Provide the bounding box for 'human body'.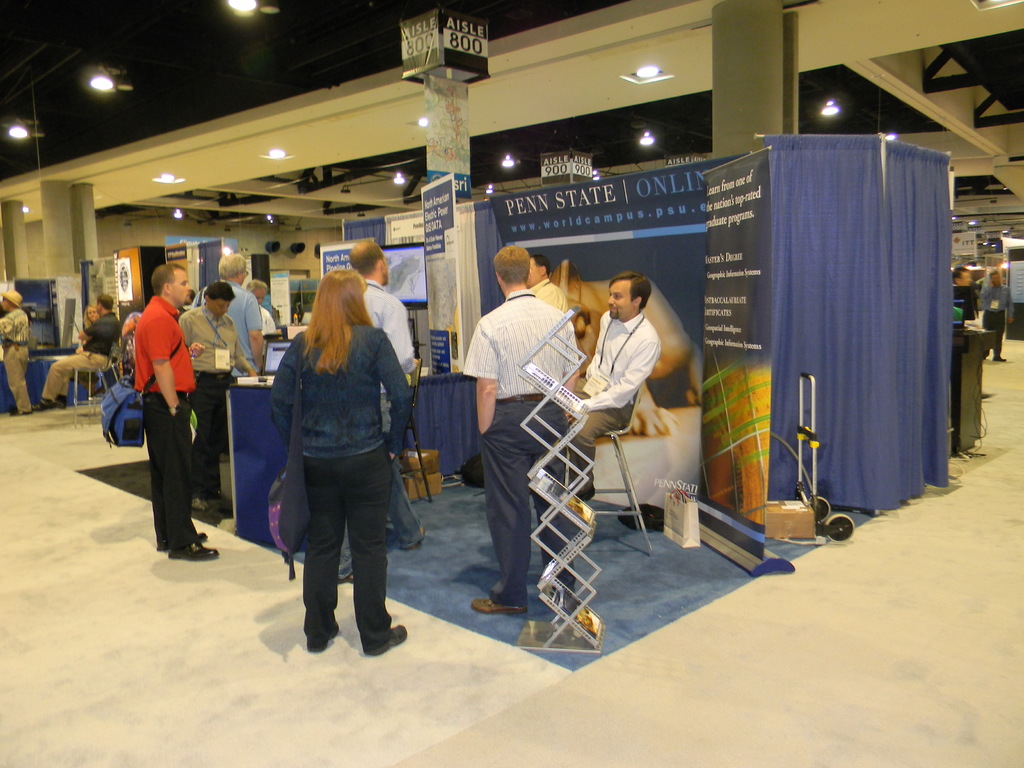
[x1=972, y1=265, x2=1012, y2=362].
